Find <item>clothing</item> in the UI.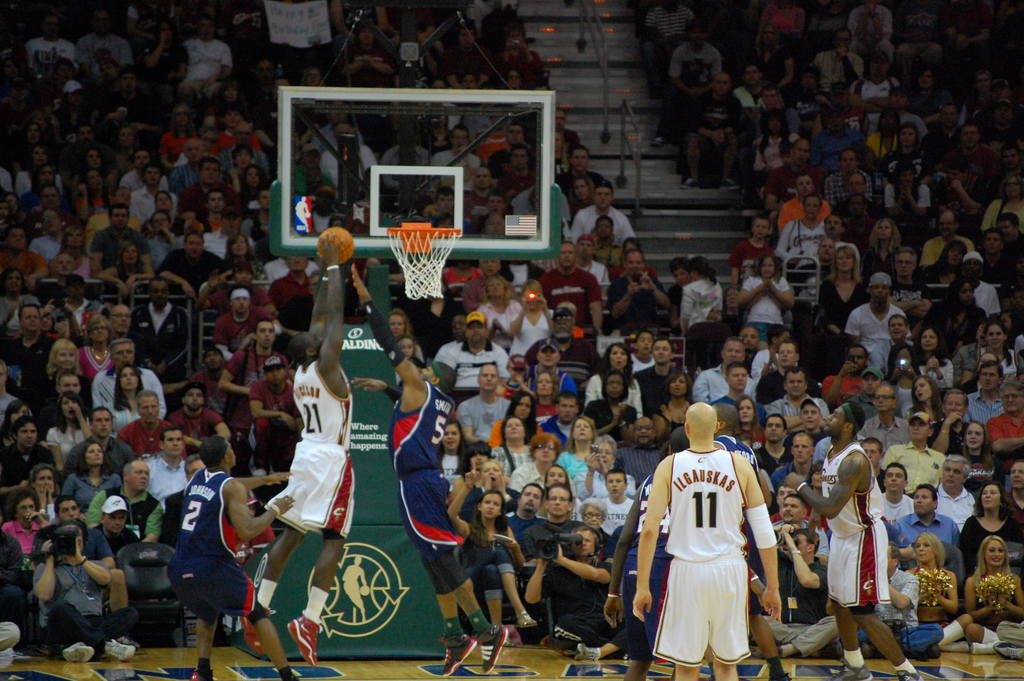
UI element at [461, 393, 502, 451].
